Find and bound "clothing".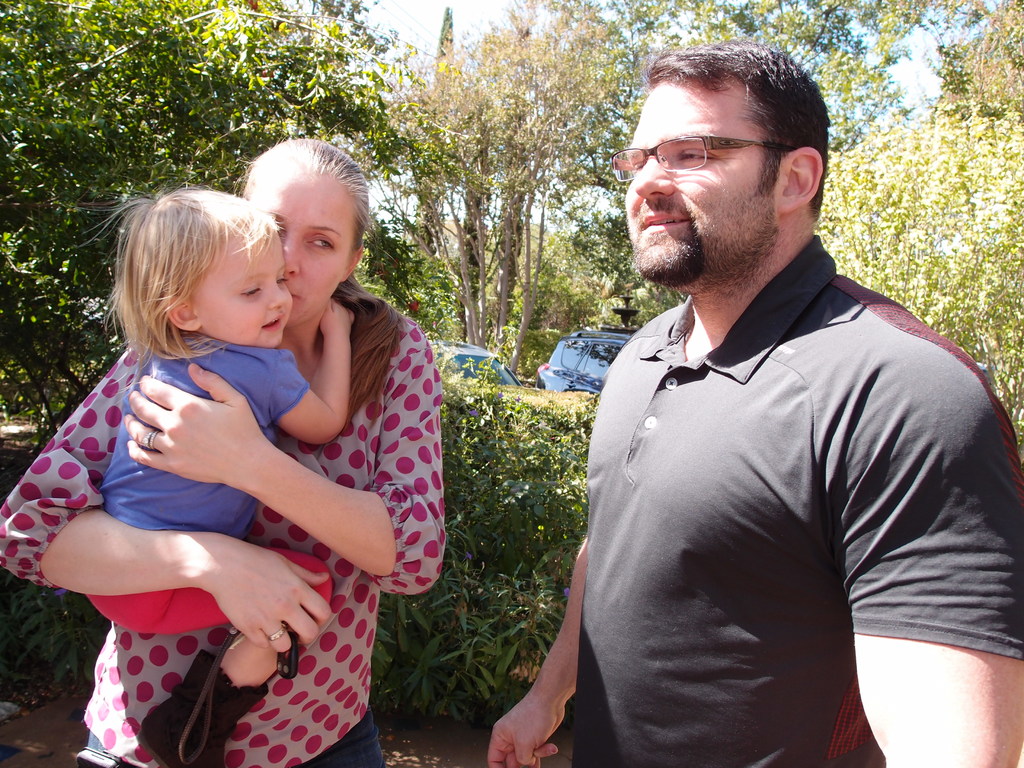
Bound: pyautogui.locateOnScreen(99, 338, 334, 642).
